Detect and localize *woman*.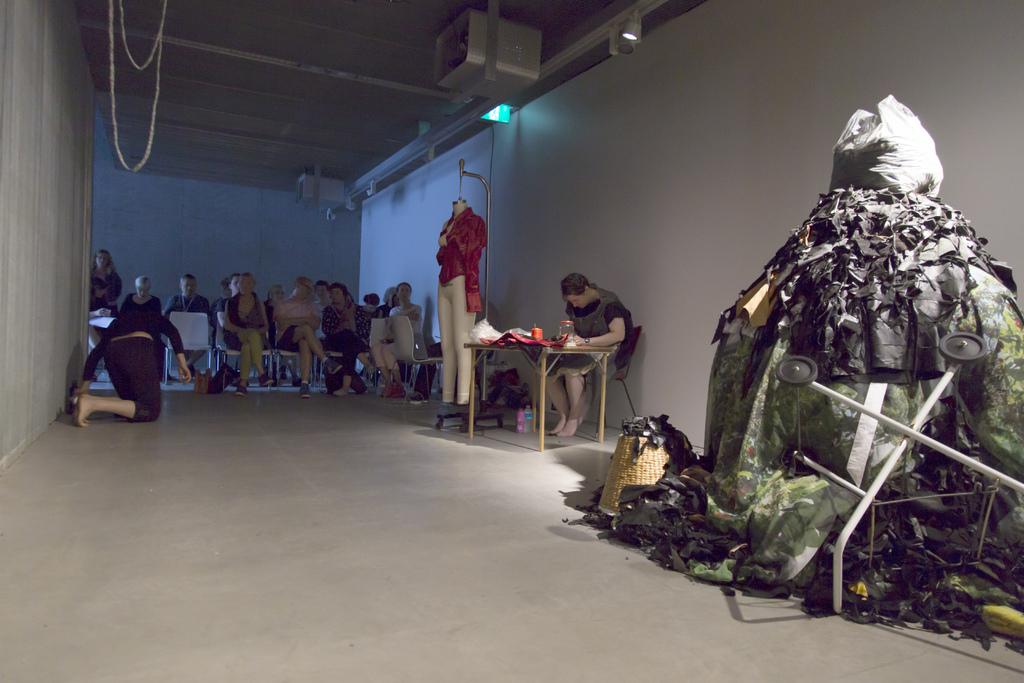
Localized at (x1=118, y1=277, x2=166, y2=331).
